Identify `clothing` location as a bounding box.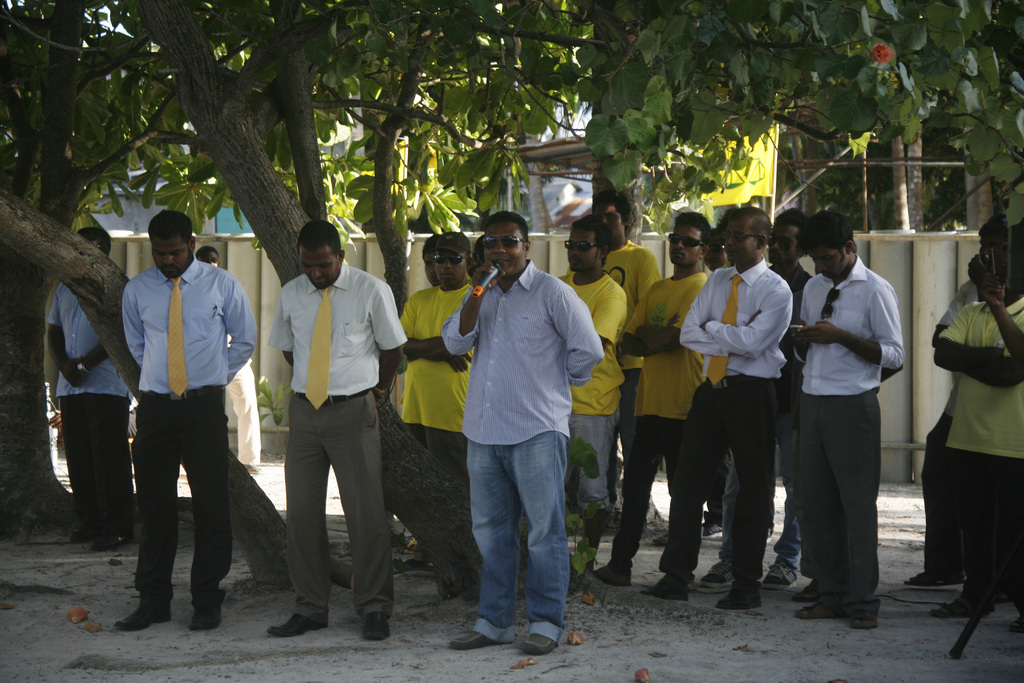
x1=259, y1=252, x2=410, y2=619.
